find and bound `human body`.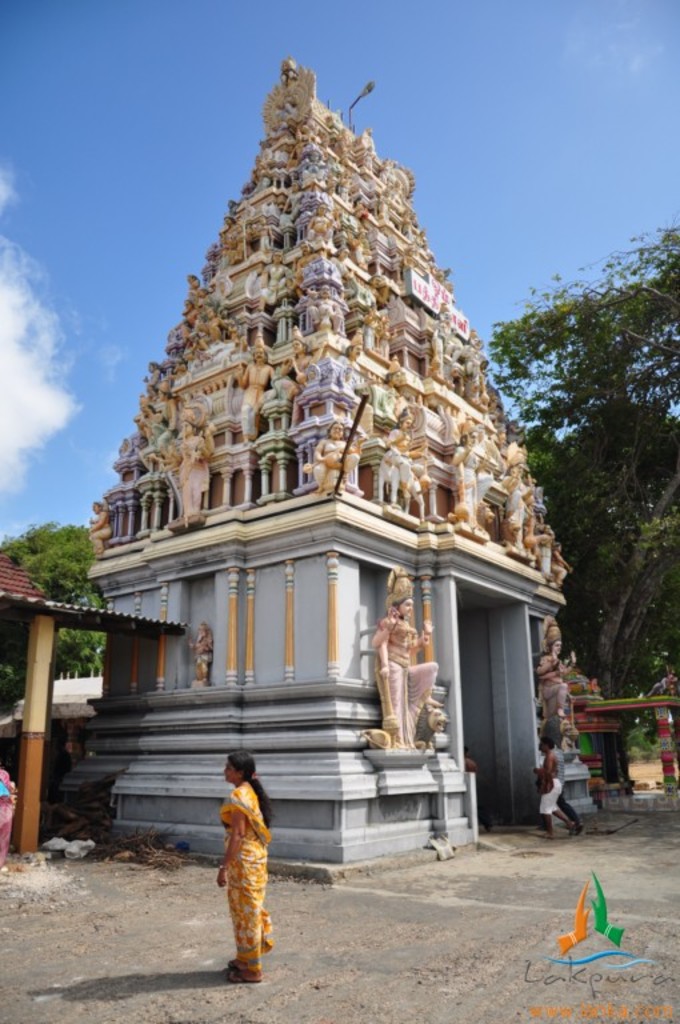
Bound: (149,433,212,513).
